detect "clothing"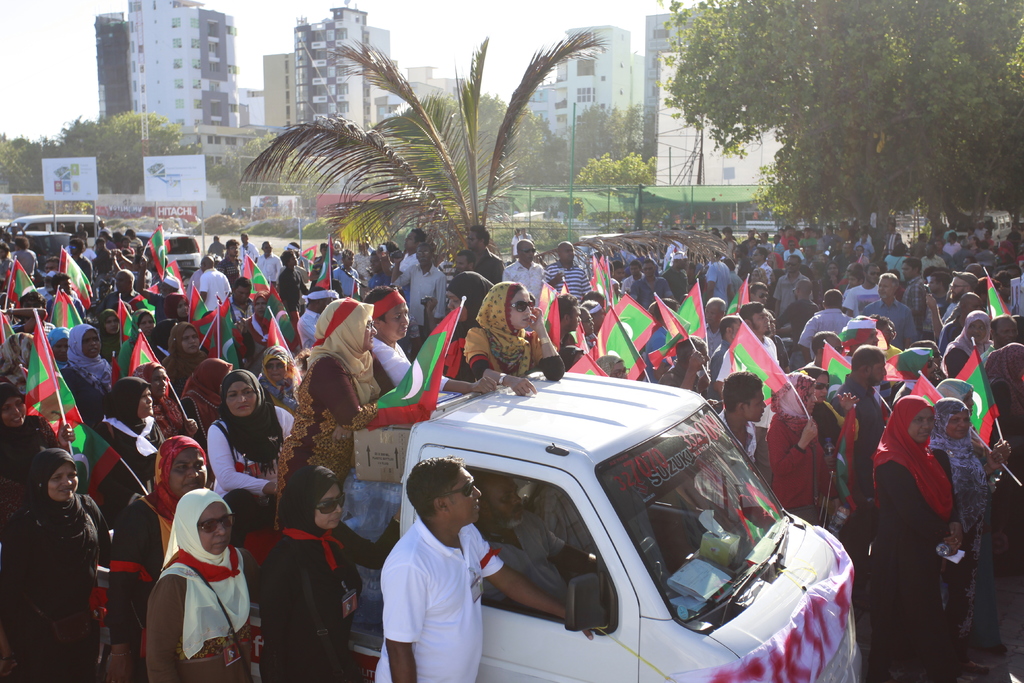
l=194, t=273, r=233, b=329
